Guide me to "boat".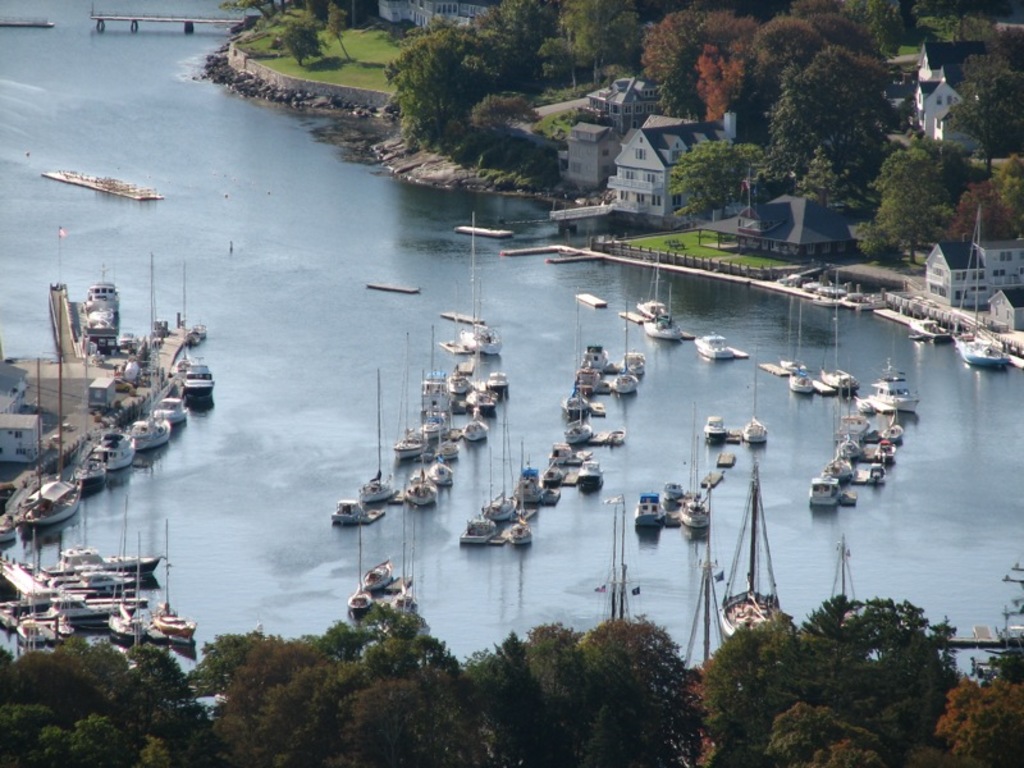
Guidance: (108,539,147,639).
